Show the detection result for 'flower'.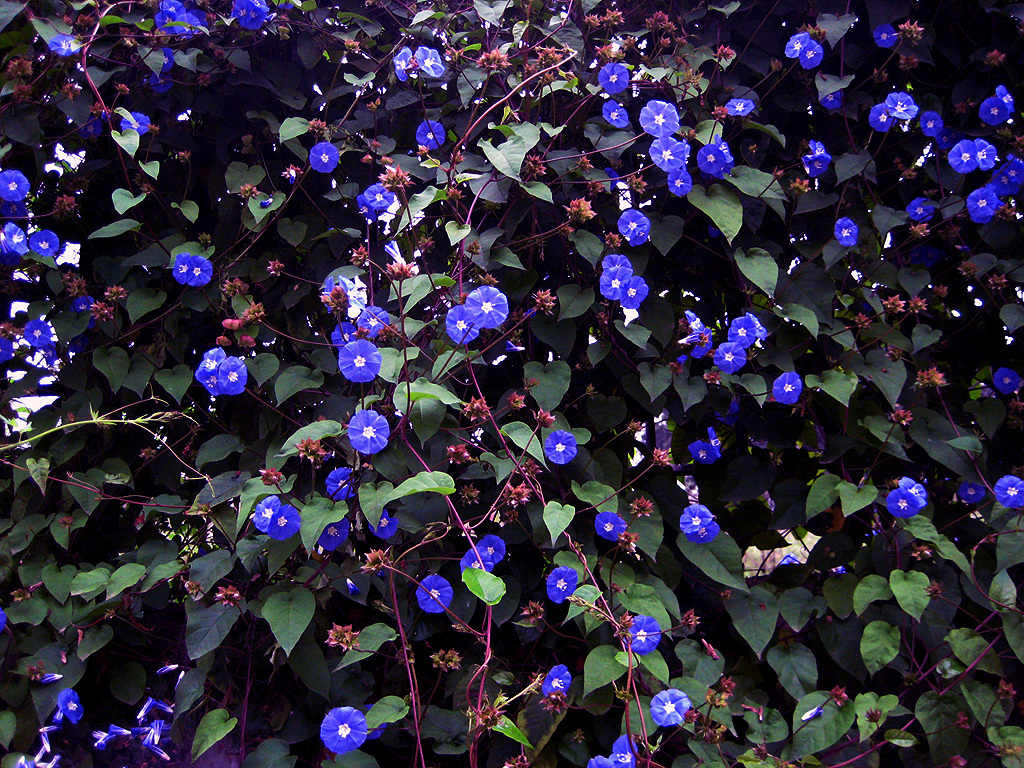
996, 680, 1016, 707.
